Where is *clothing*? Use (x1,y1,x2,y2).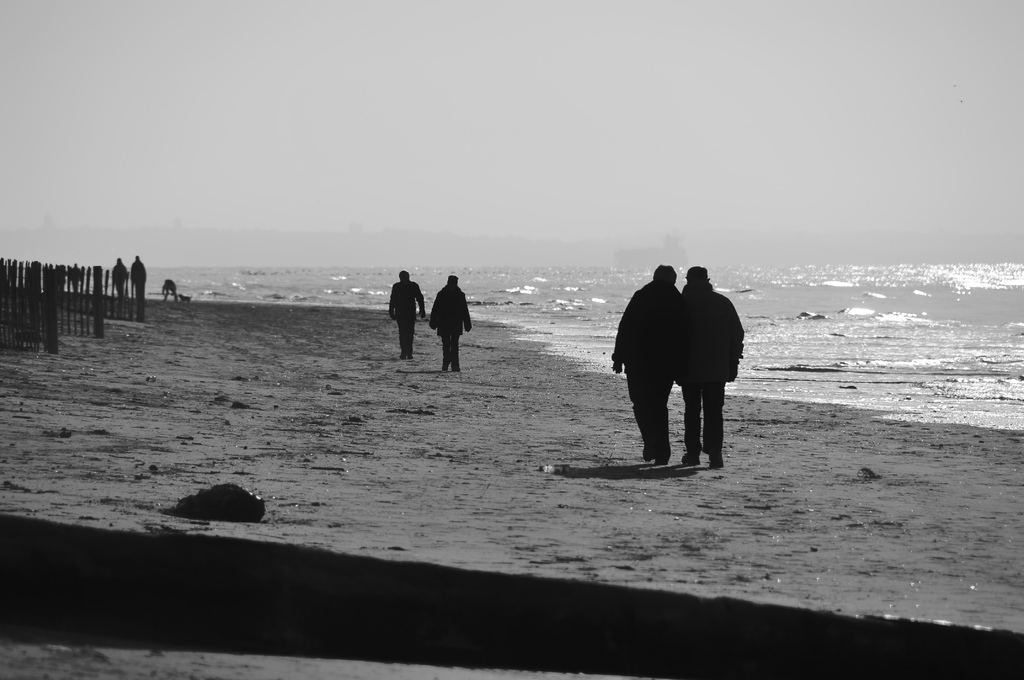
(432,283,468,379).
